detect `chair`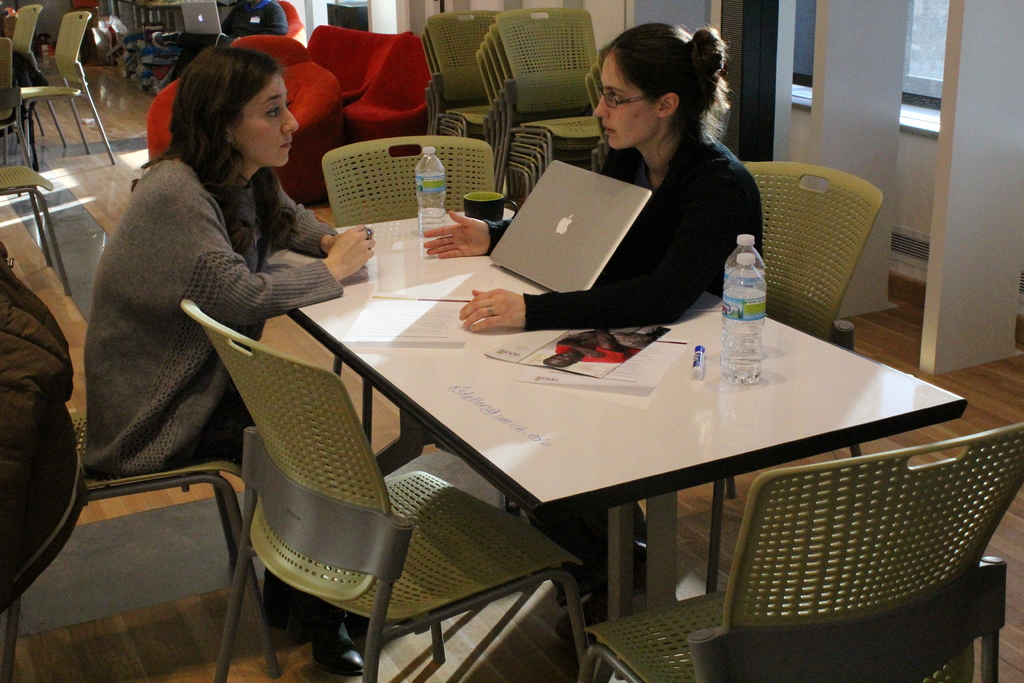
<box>0,38,20,167</box>
